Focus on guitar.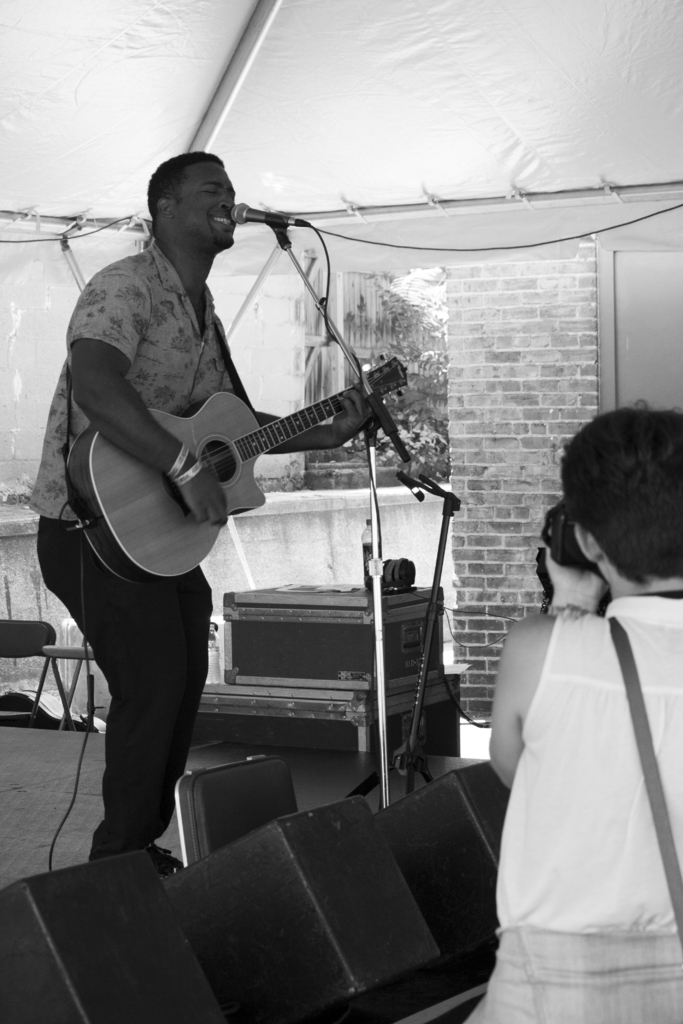
Focused at {"left": 62, "top": 352, "right": 410, "bottom": 583}.
